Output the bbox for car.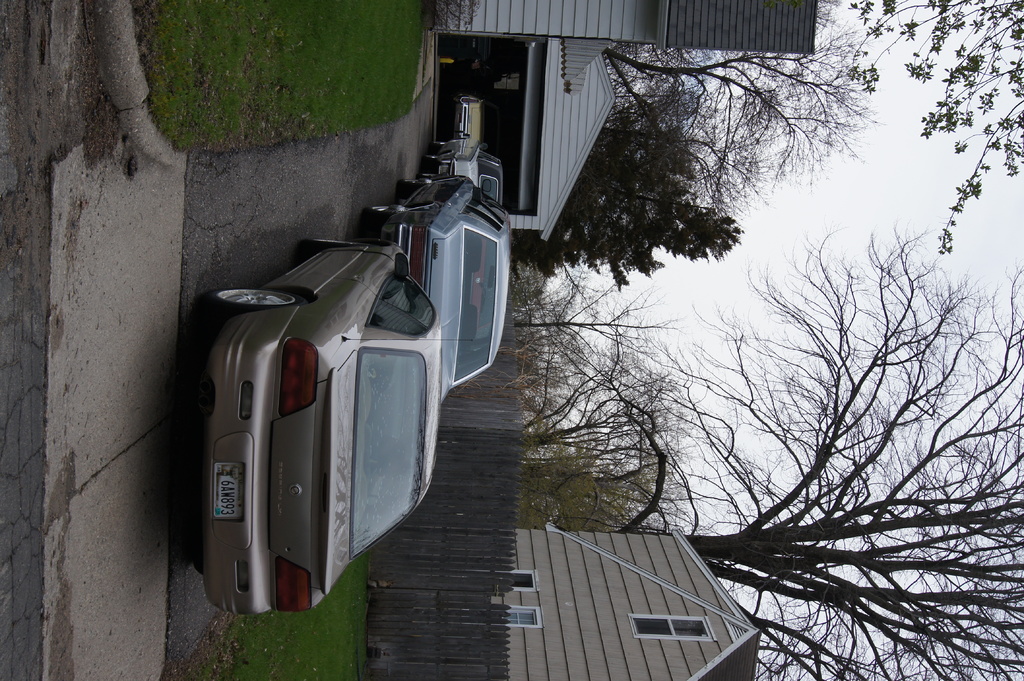
[left=367, top=177, right=508, bottom=408].
